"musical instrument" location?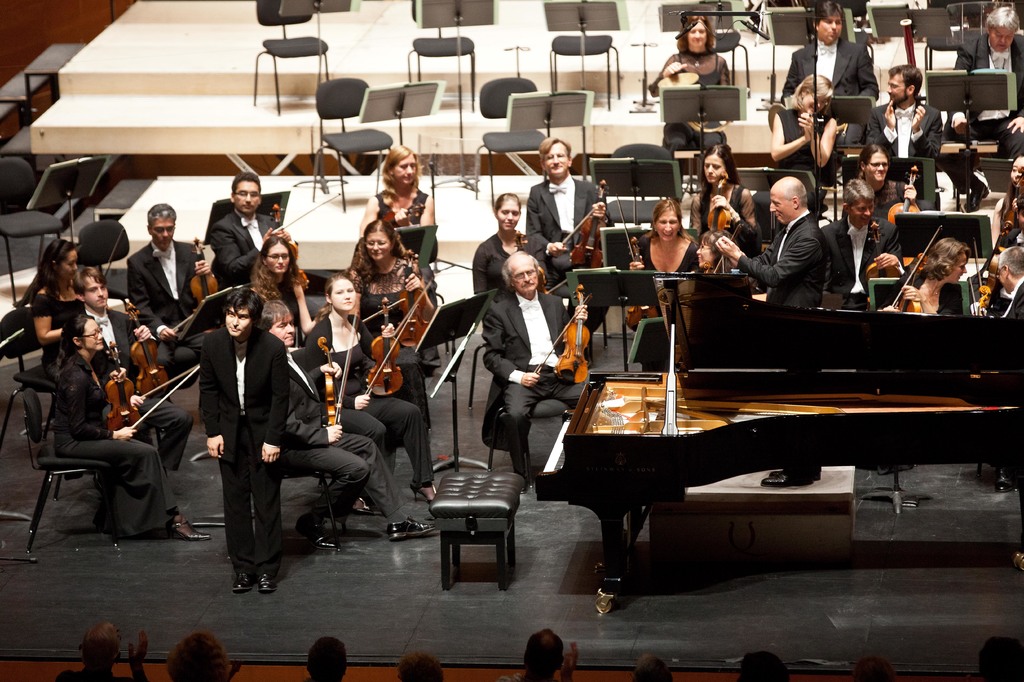
372 200 429 225
